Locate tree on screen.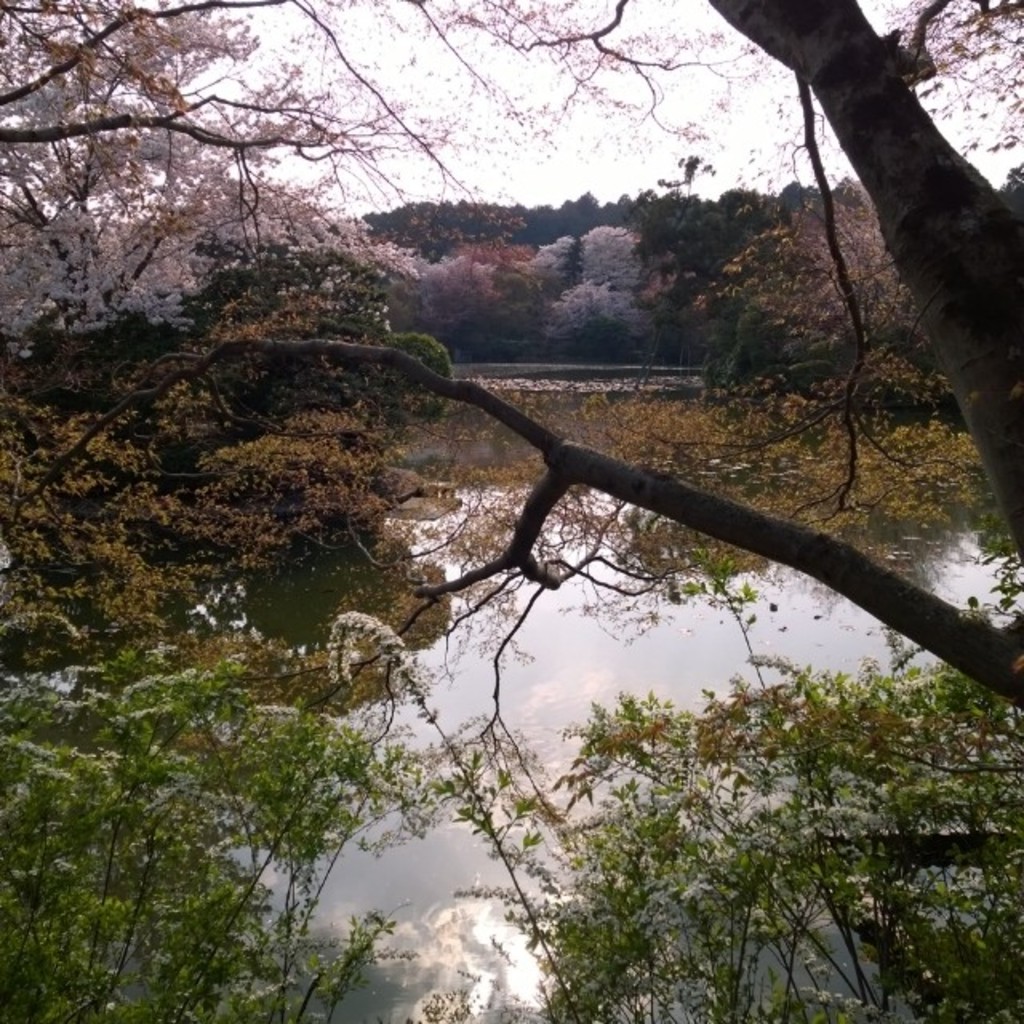
On screen at [x1=536, y1=237, x2=565, y2=288].
